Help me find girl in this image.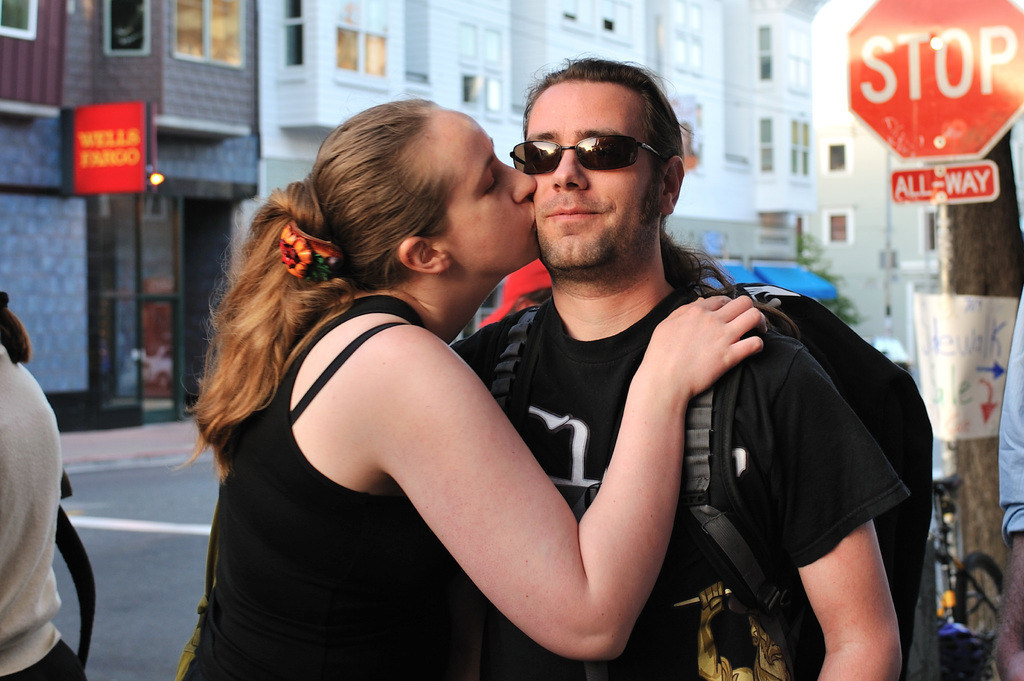
Found it: 176, 97, 769, 680.
